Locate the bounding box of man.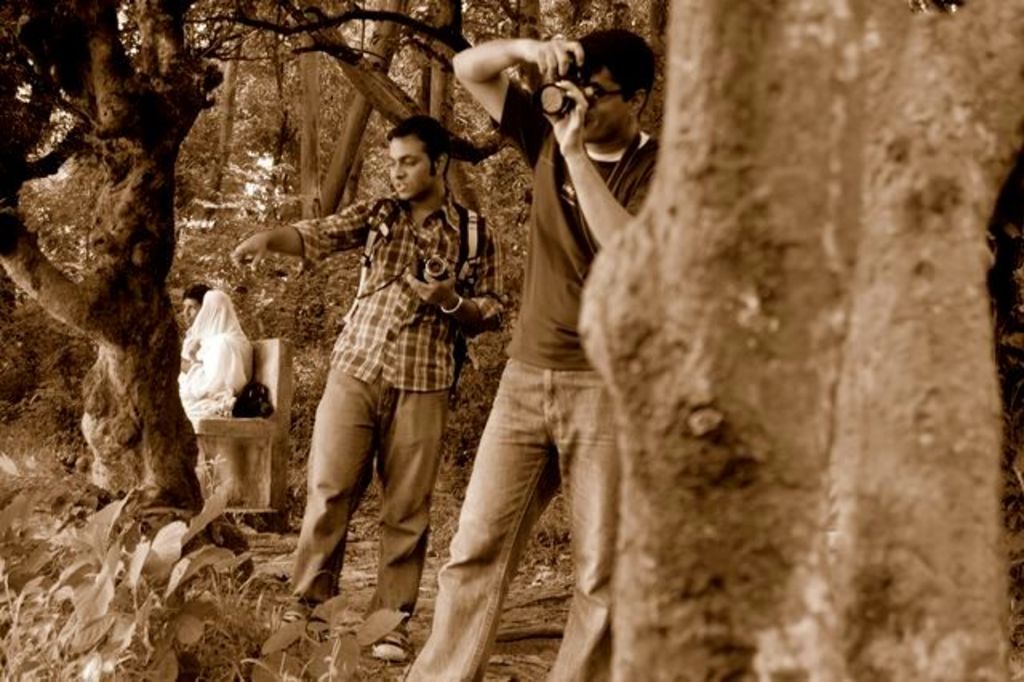
Bounding box: bbox(442, 13, 656, 660).
